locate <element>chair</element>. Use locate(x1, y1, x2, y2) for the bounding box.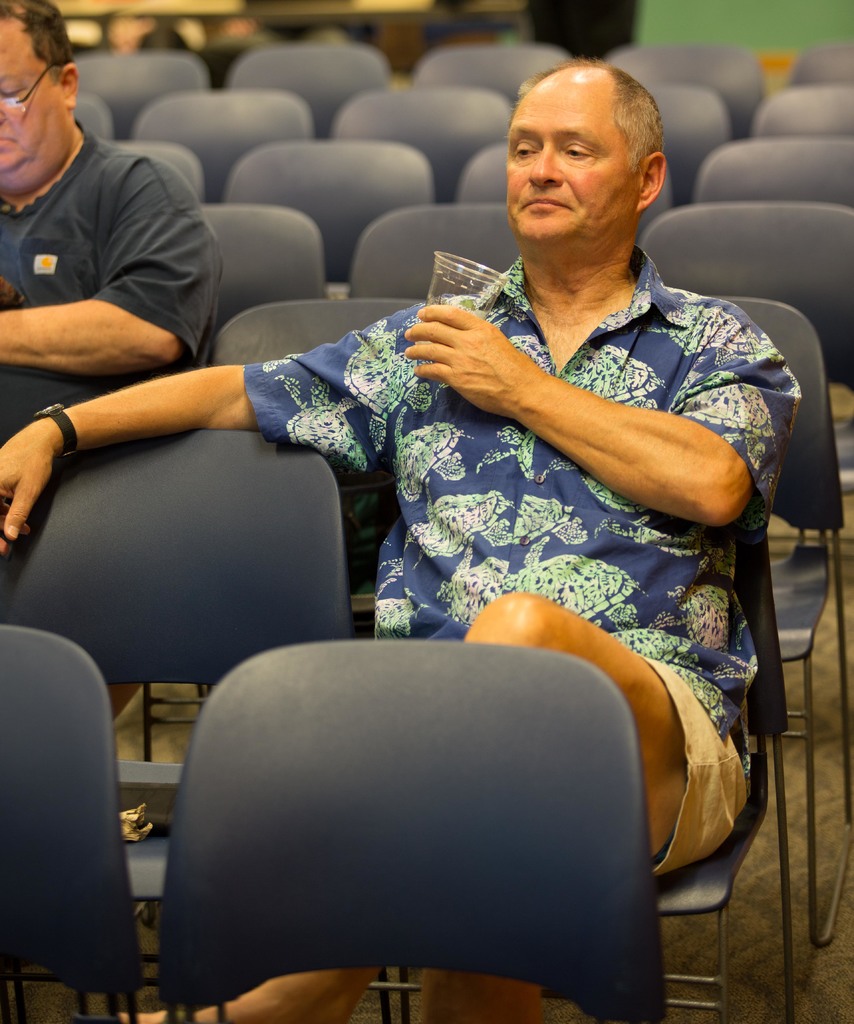
locate(0, 615, 149, 1023).
